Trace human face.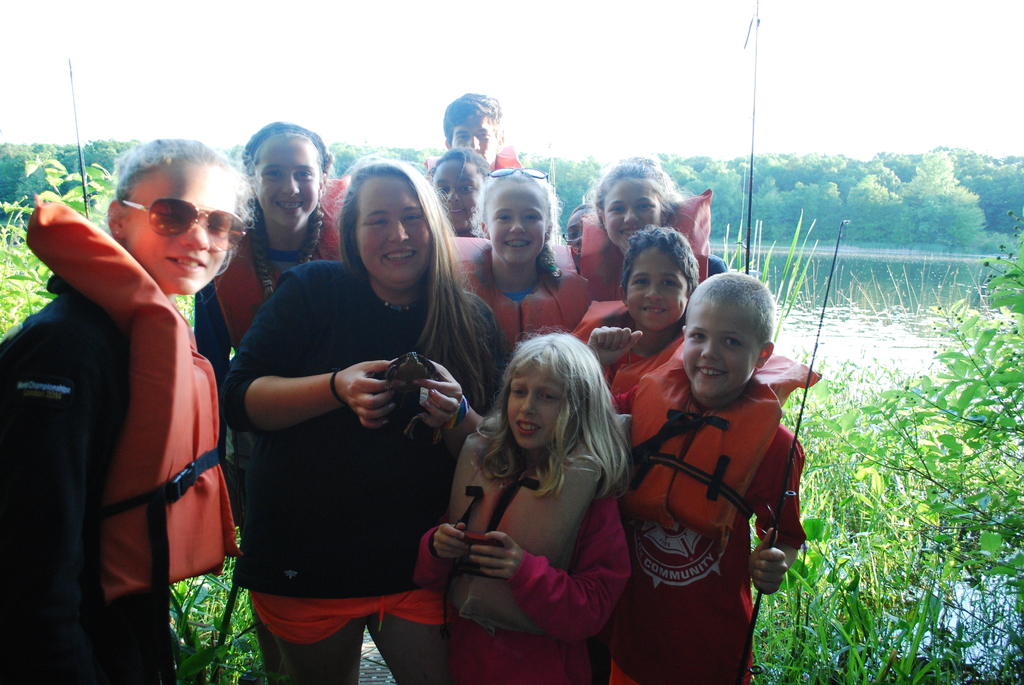
Traced to (508,365,563,446).
